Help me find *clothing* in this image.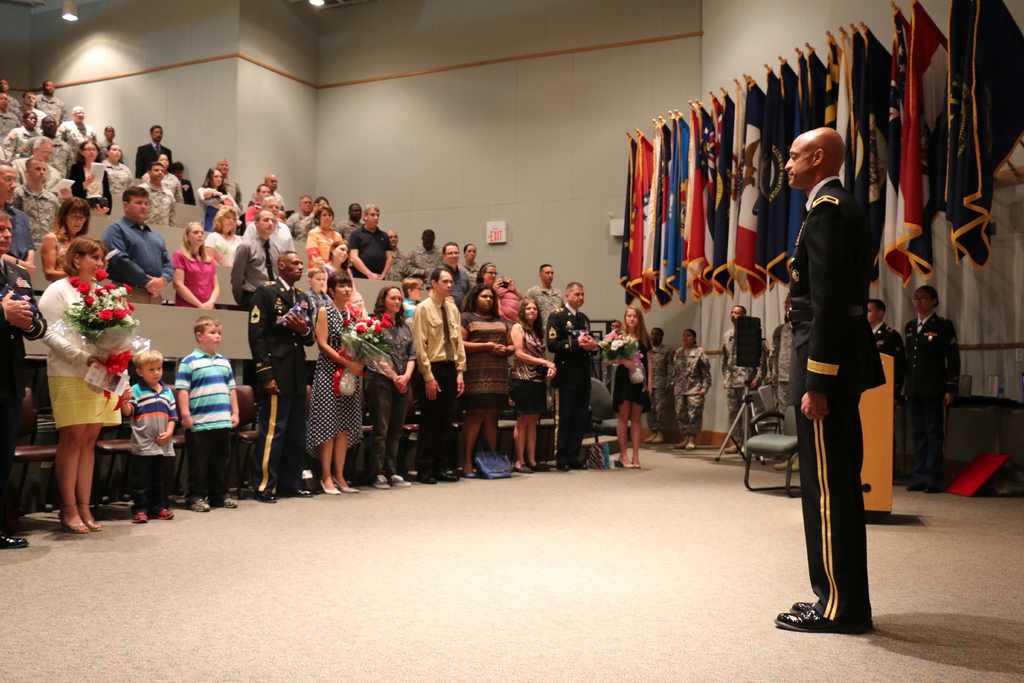
Found it: locate(232, 239, 280, 309).
